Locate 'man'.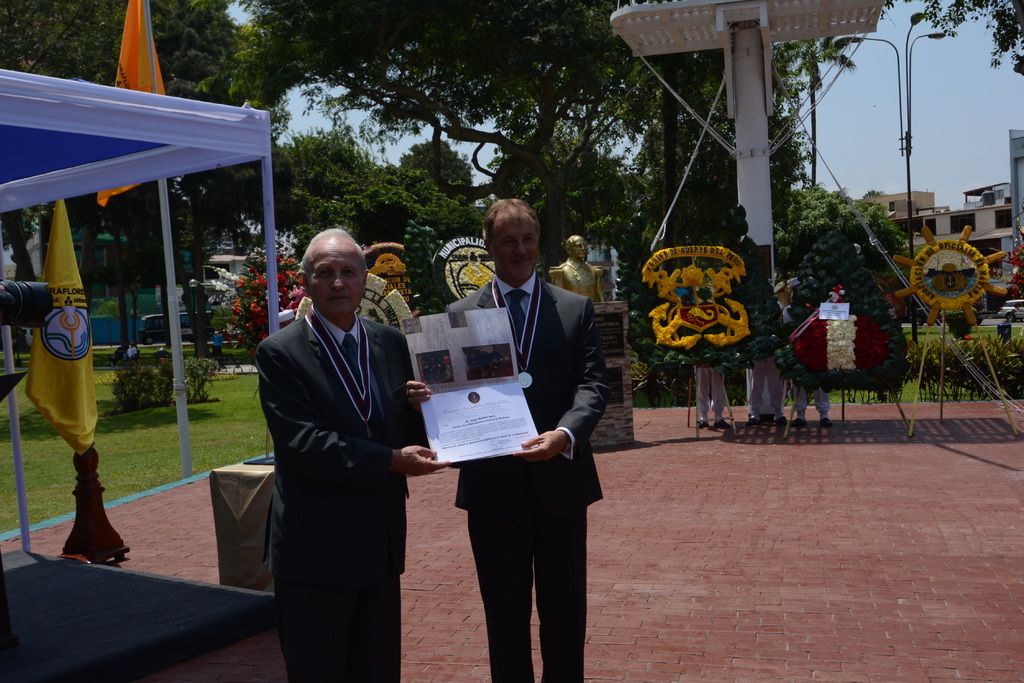
Bounding box: <region>543, 230, 608, 302</region>.
